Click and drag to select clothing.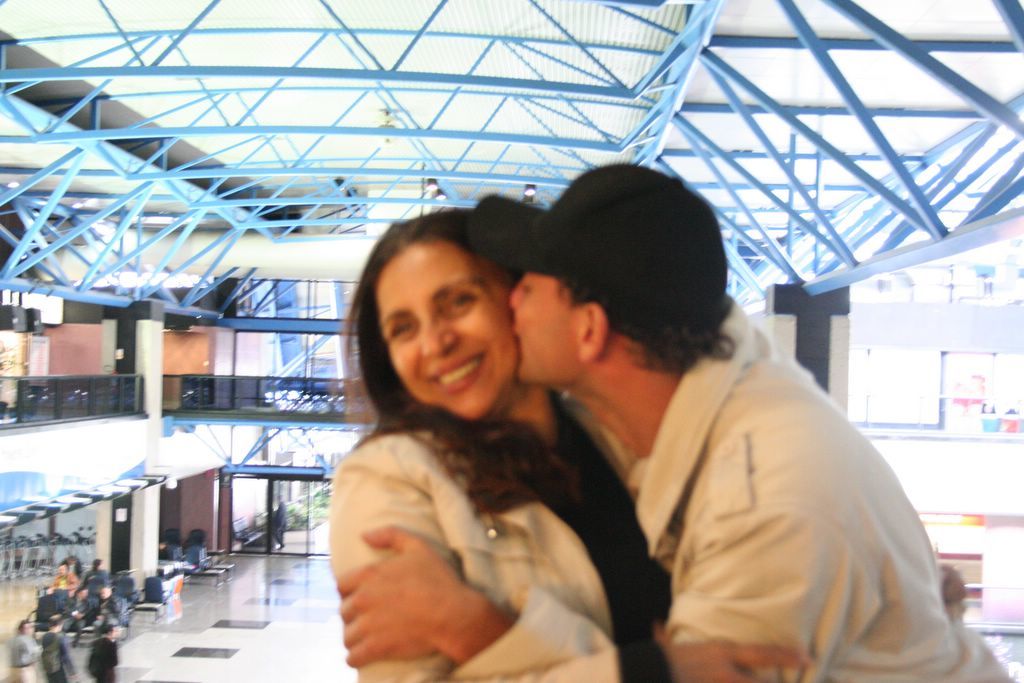
Selection: 42, 630, 73, 680.
